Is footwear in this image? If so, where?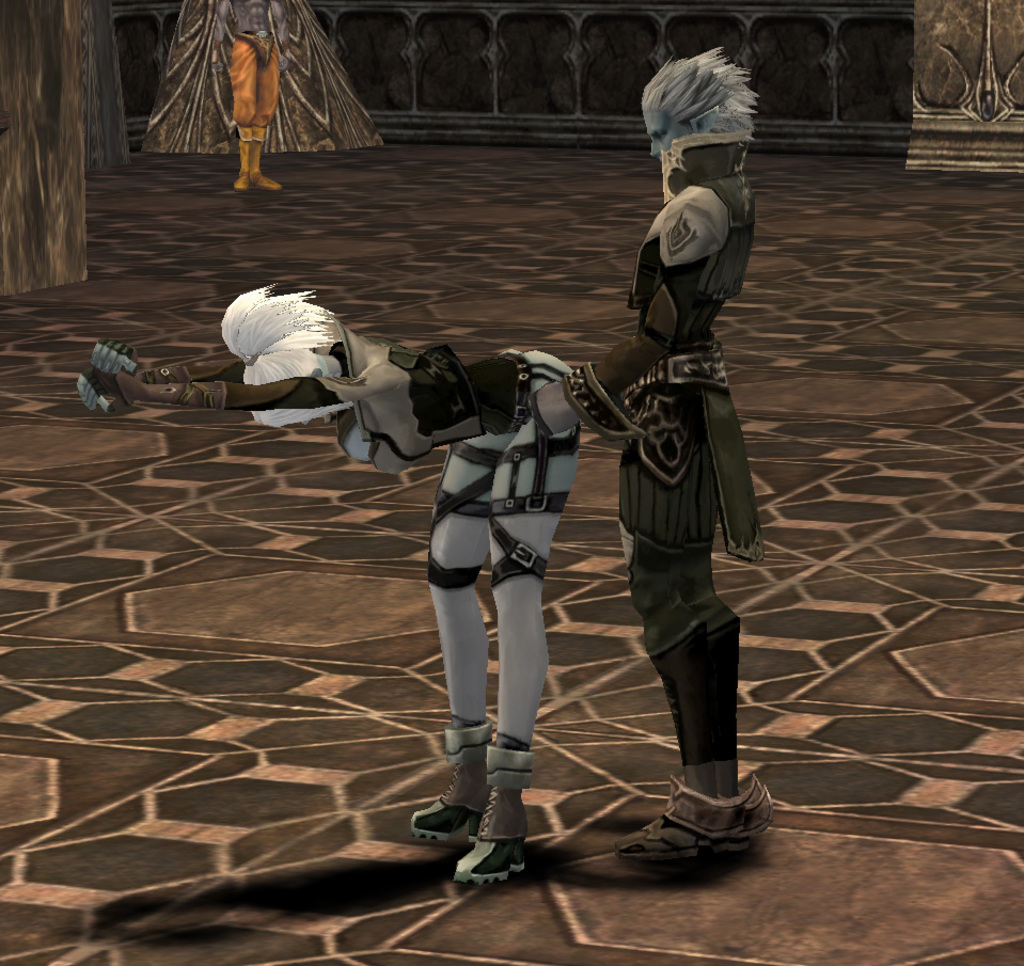
Yes, at detection(613, 786, 756, 859).
